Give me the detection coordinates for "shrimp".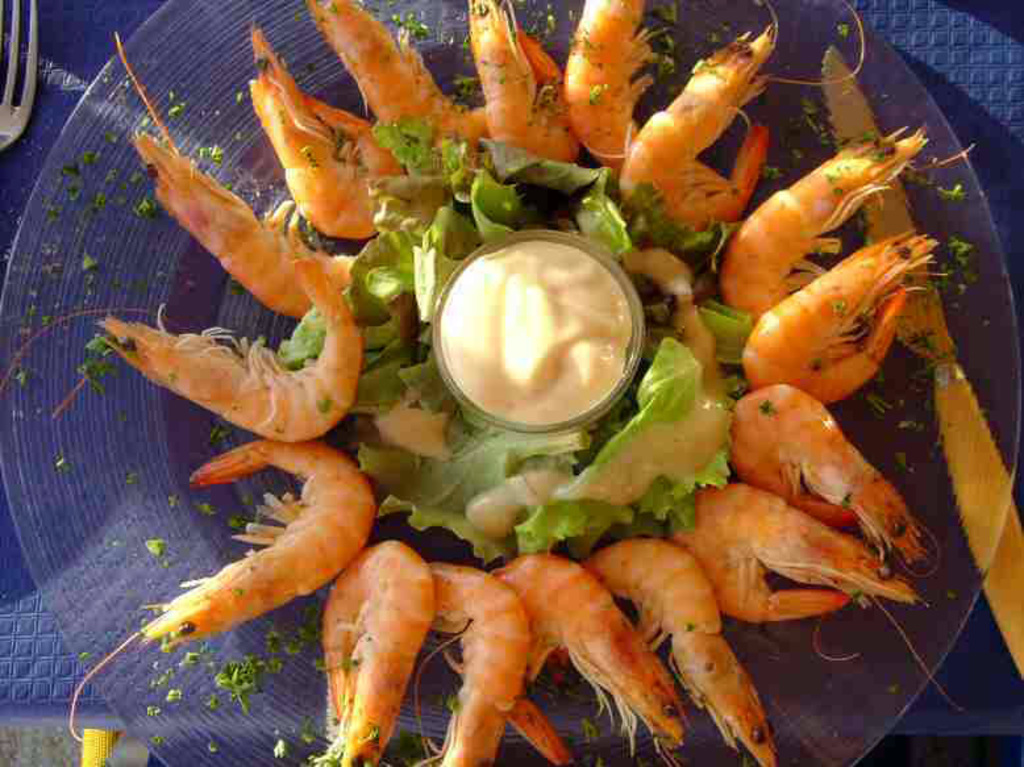
bbox=[426, 560, 528, 766].
